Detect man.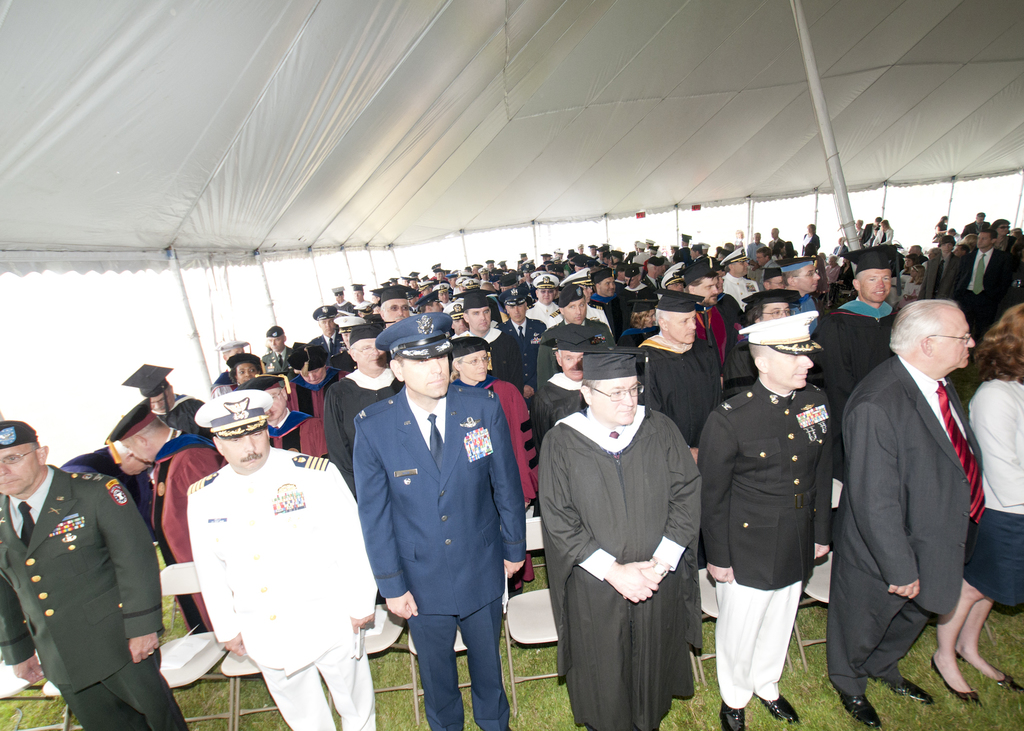
Detected at x1=833, y1=264, x2=1001, y2=721.
